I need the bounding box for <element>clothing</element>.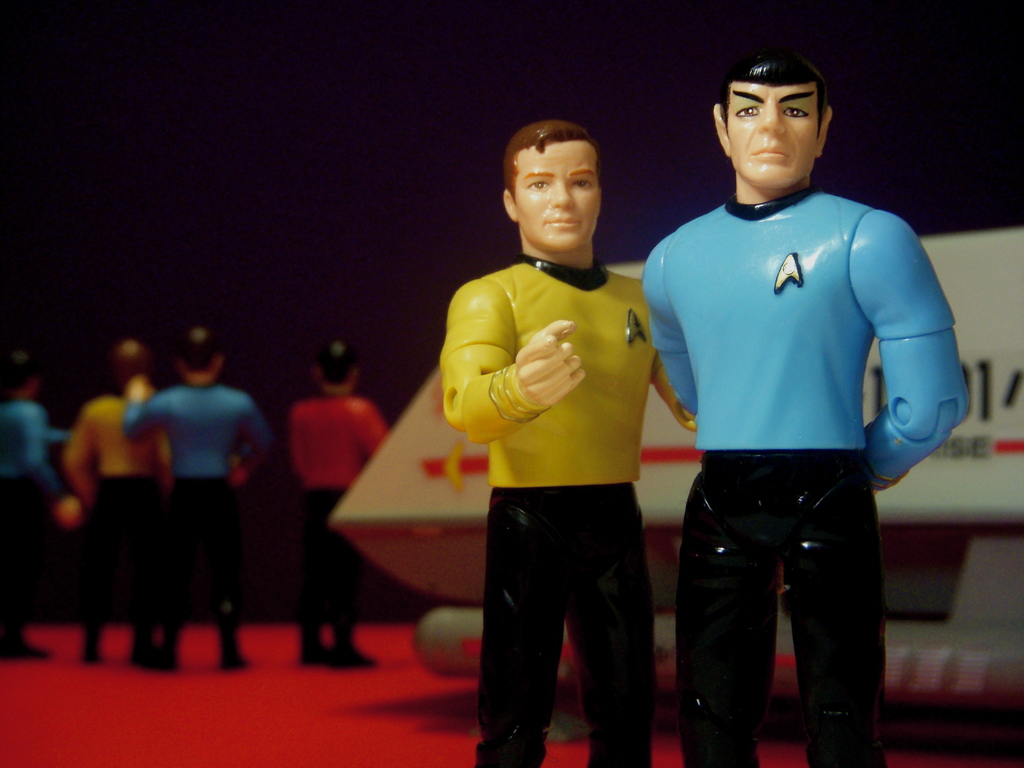
Here it is: 642 128 946 725.
